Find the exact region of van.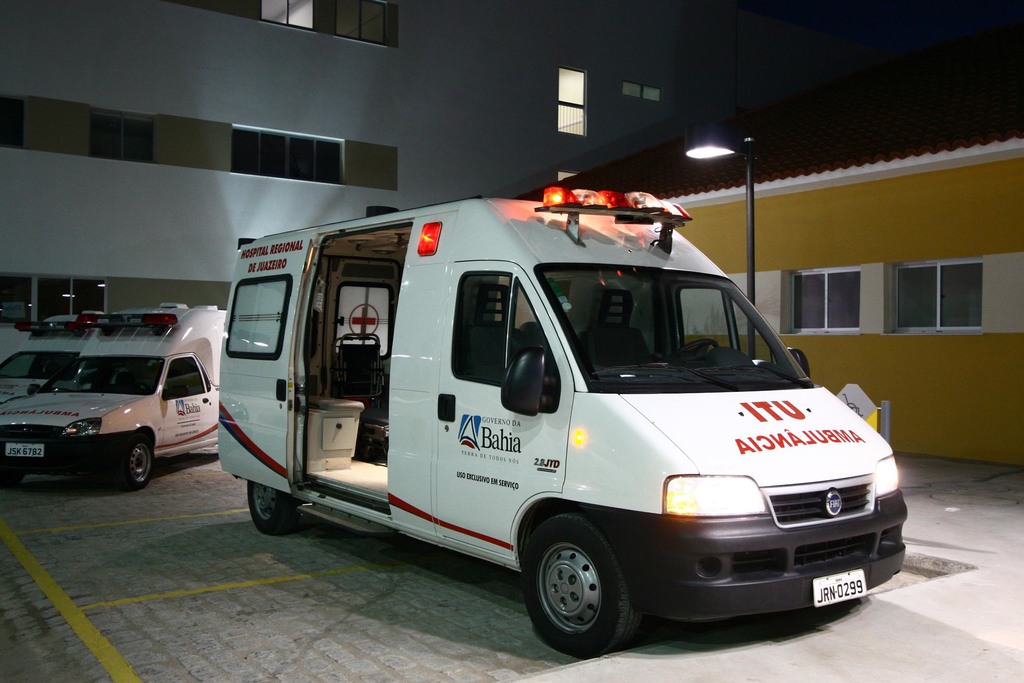
Exact region: (x1=1, y1=314, x2=91, y2=400).
